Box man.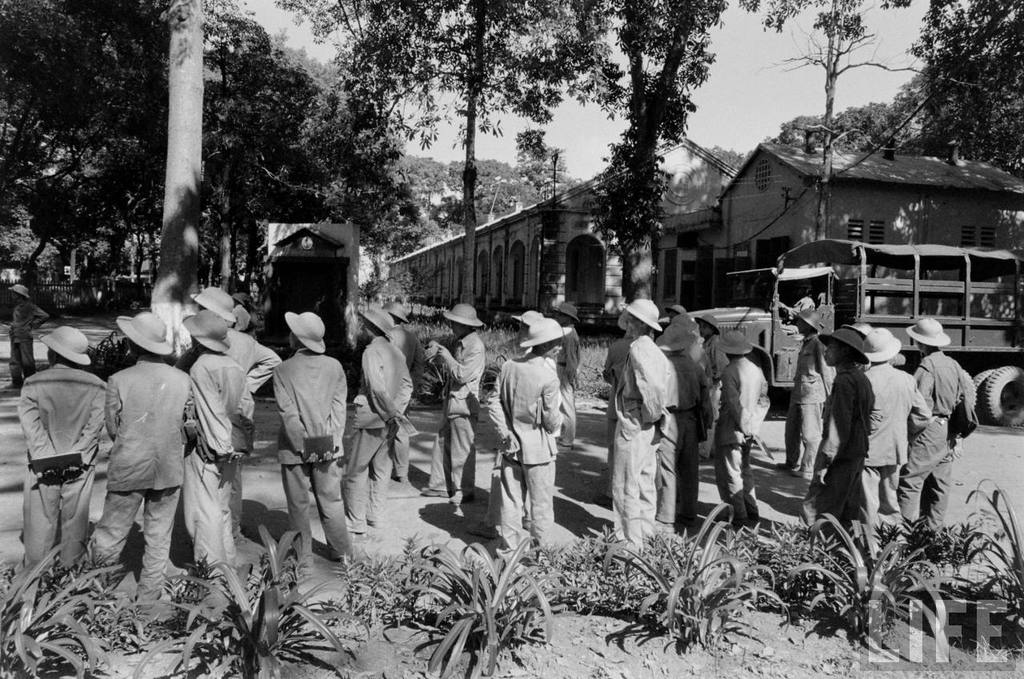
<bbox>16, 324, 101, 590</bbox>.
